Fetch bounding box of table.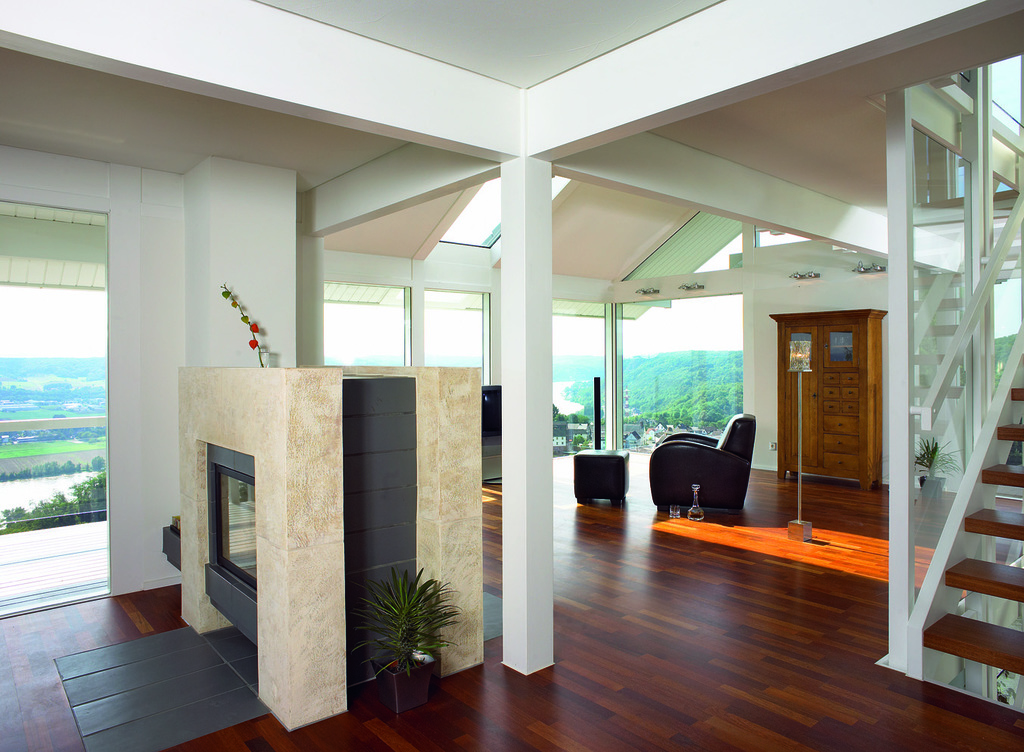
Bbox: 571/440/629/501.
